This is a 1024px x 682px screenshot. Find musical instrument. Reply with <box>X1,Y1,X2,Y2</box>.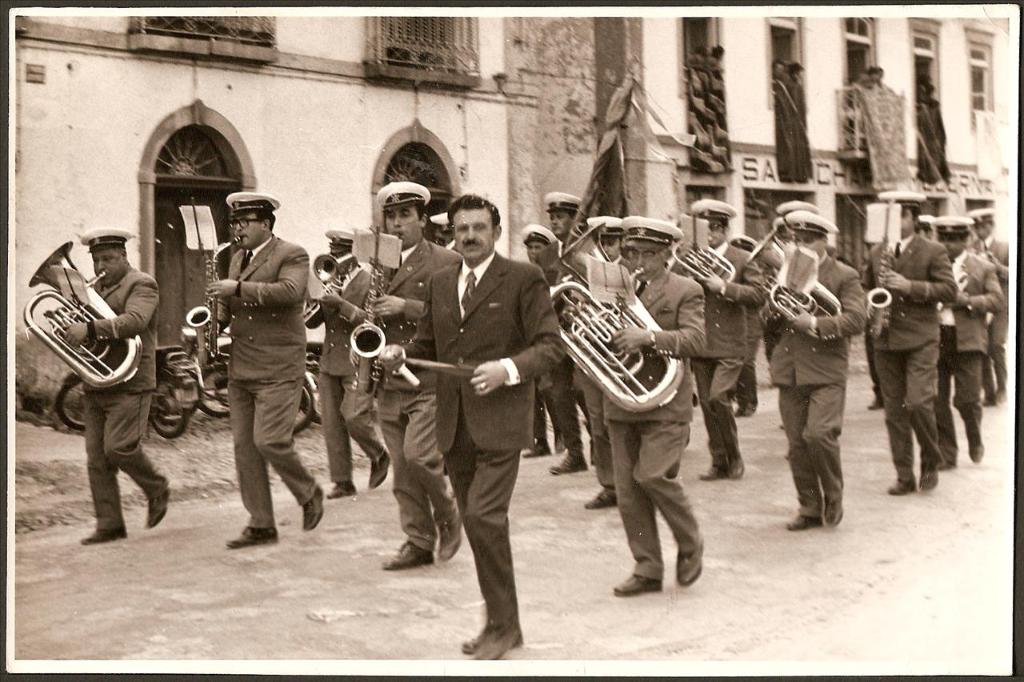
<box>550,258,680,423</box>.
